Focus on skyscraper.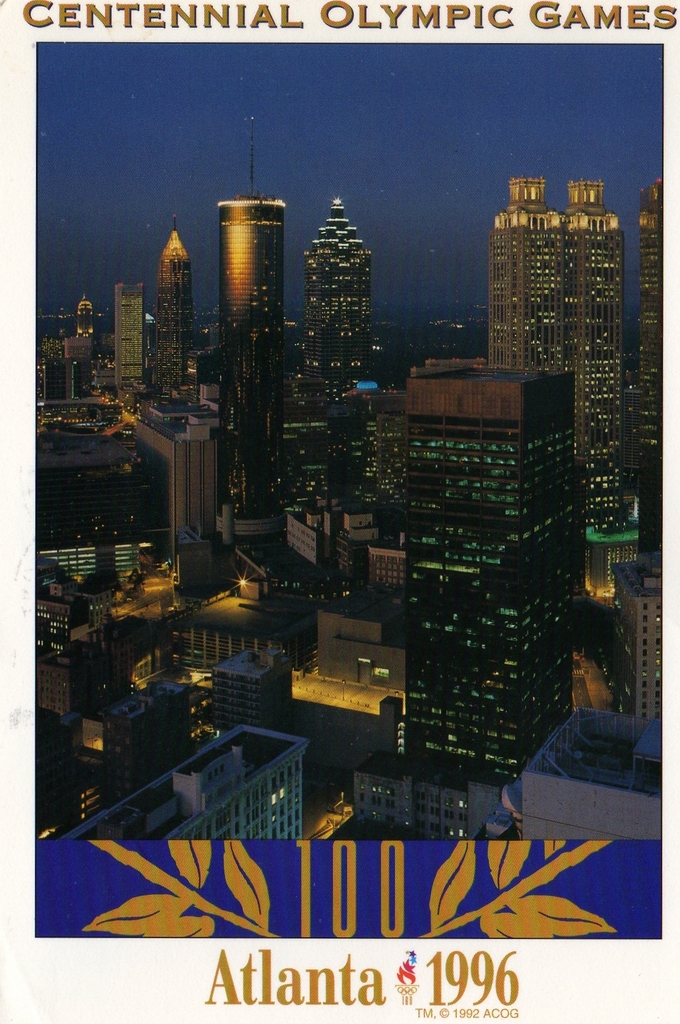
Focused at left=487, top=152, right=638, bottom=428.
